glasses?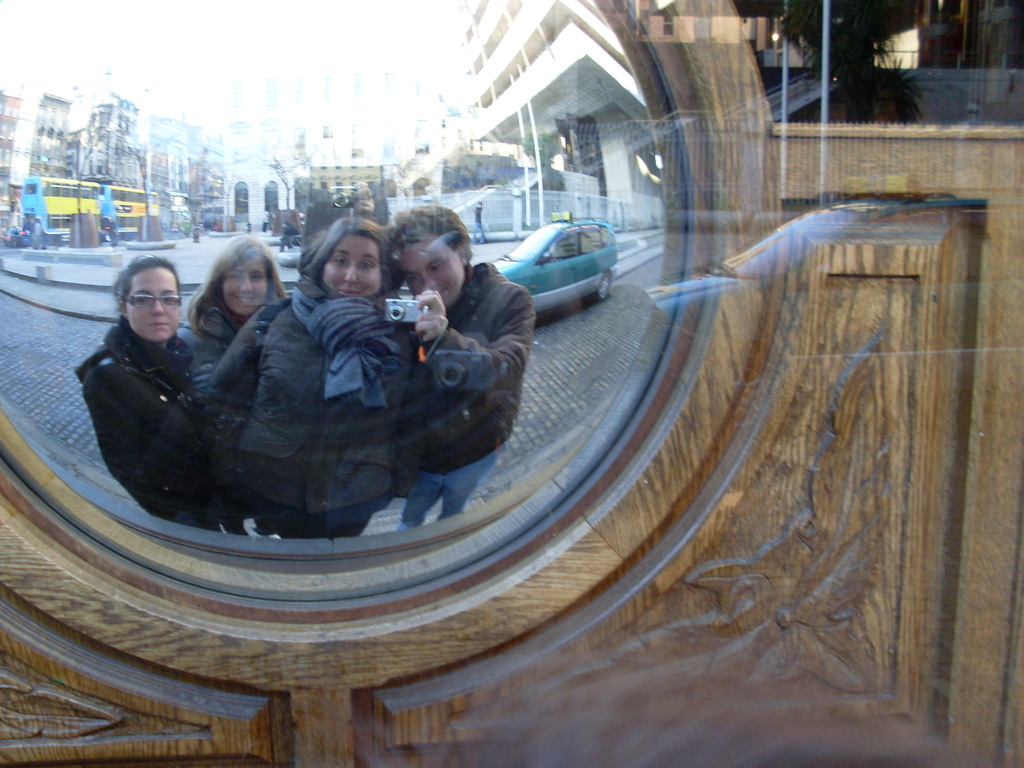
122, 292, 186, 308
